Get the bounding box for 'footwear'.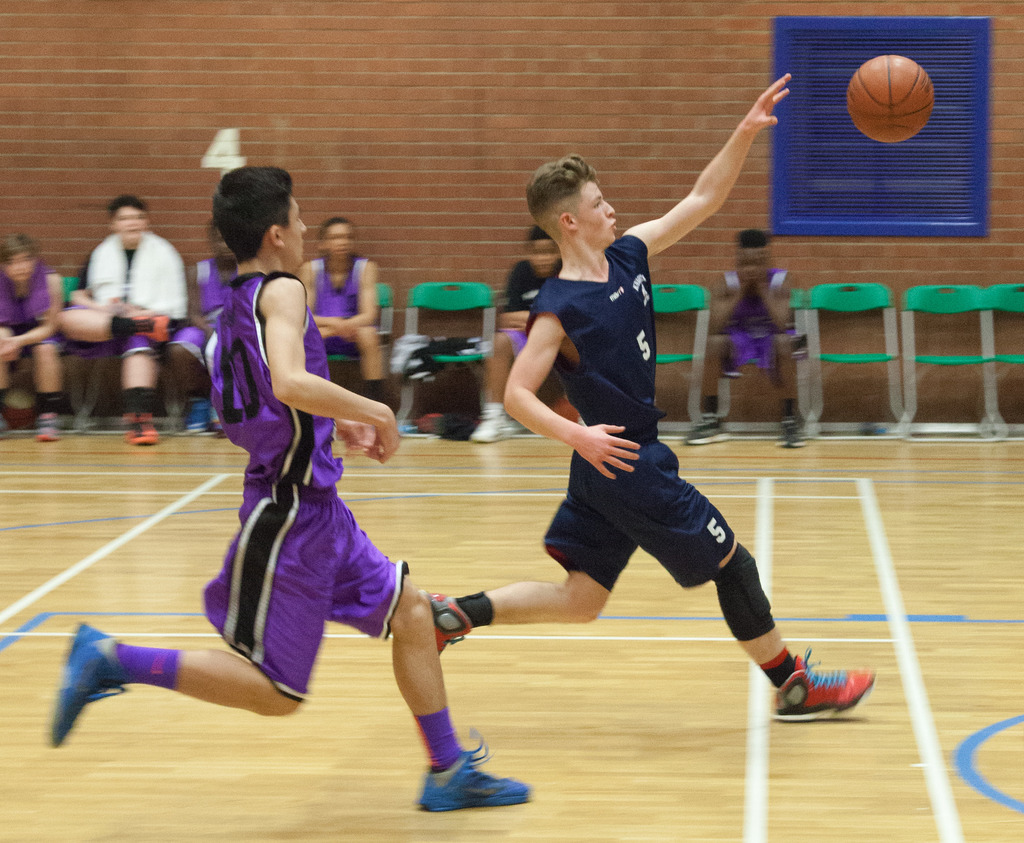
44, 617, 136, 750.
